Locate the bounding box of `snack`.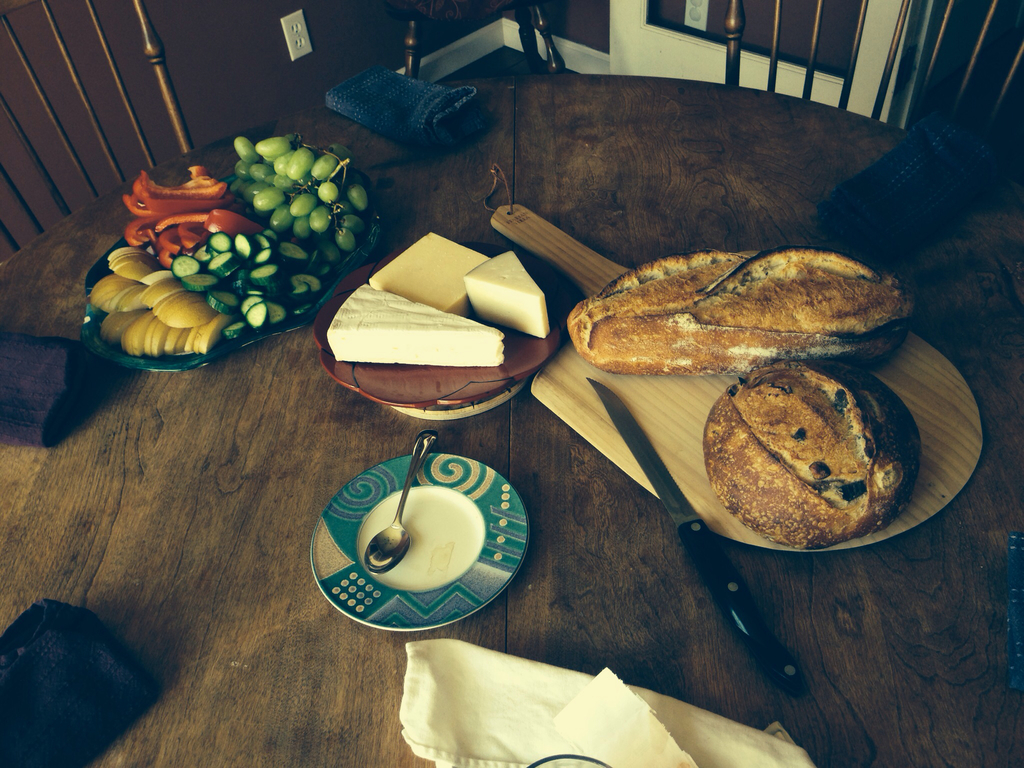
Bounding box: {"left": 707, "top": 360, "right": 923, "bottom": 553}.
